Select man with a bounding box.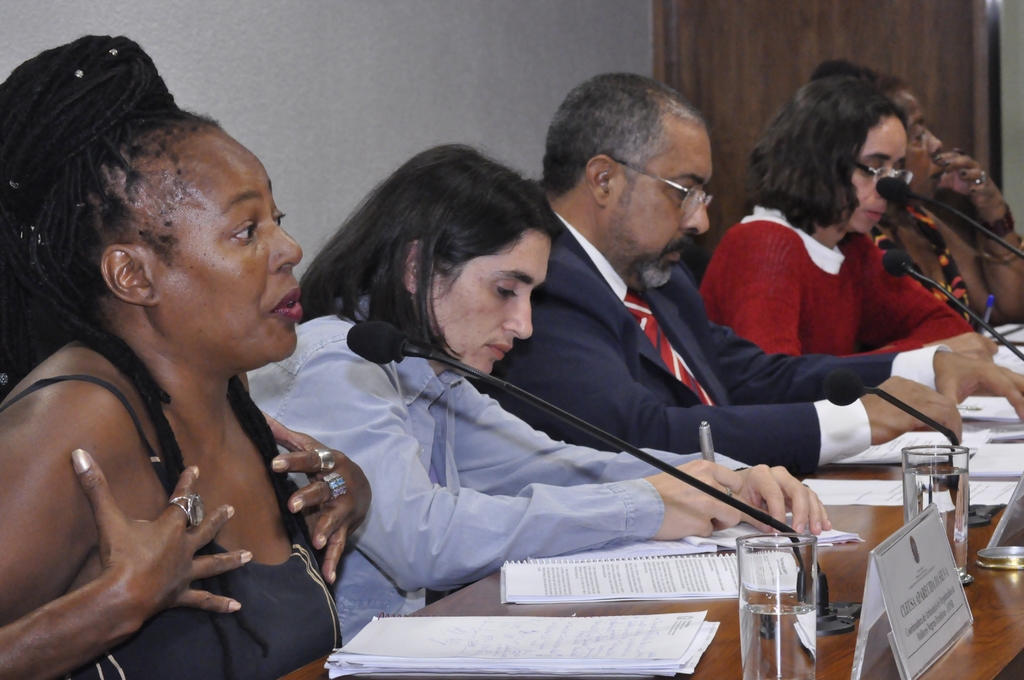
Rect(495, 66, 1023, 476).
